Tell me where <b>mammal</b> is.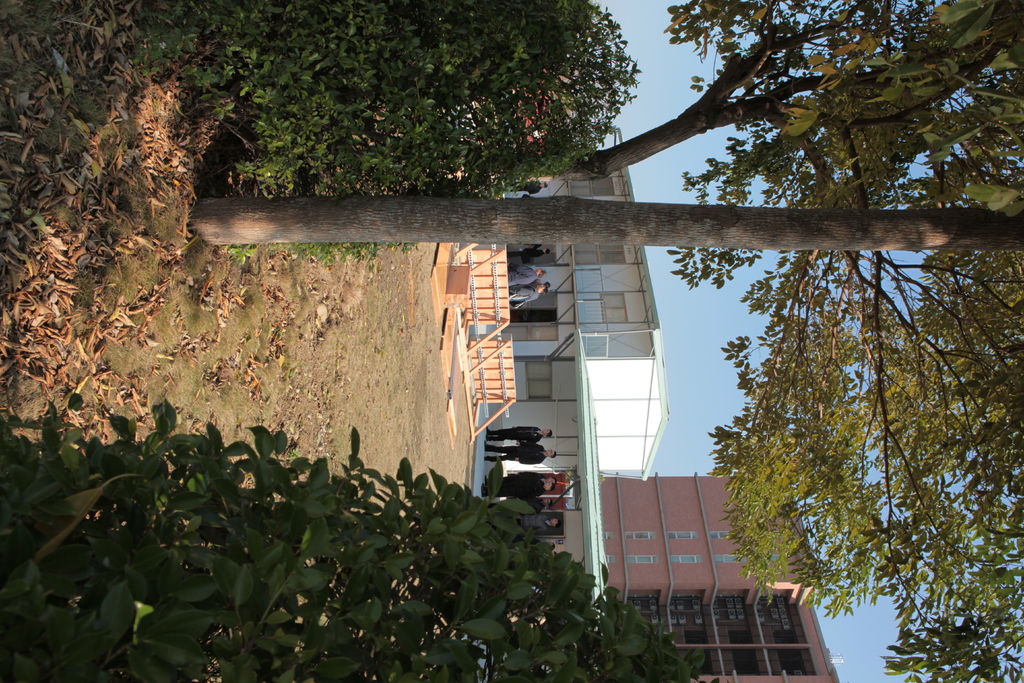
<b>mammal</b> is at box=[504, 283, 547, 300].
